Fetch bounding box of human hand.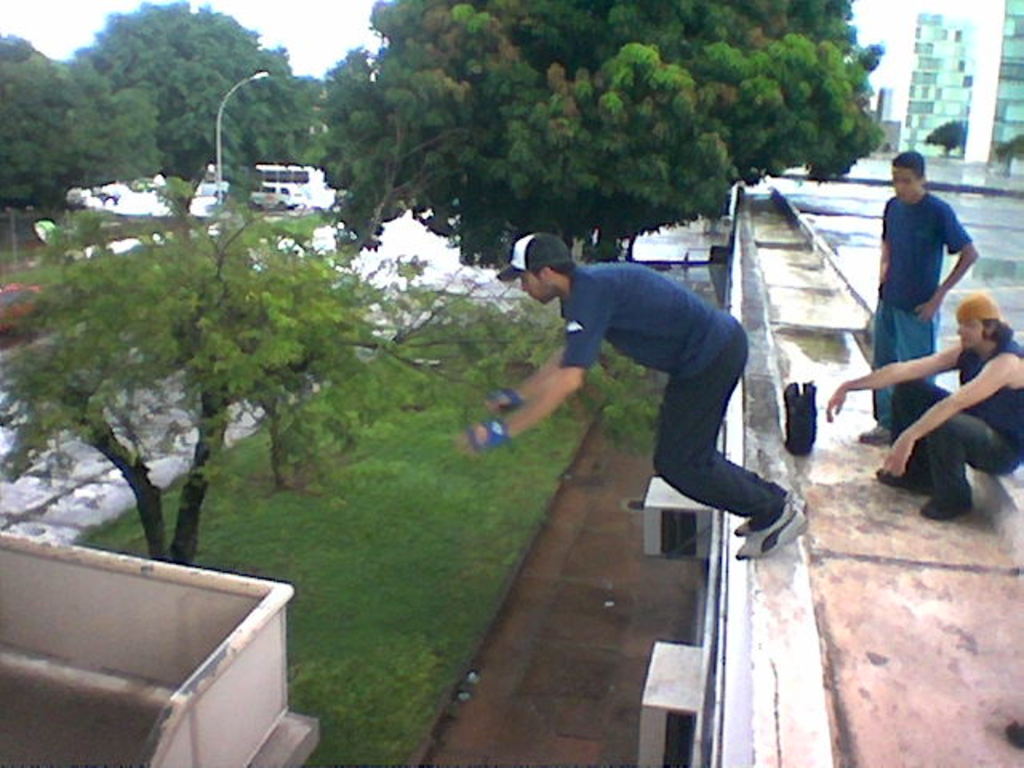
Bbox: 486 386 522 413.
